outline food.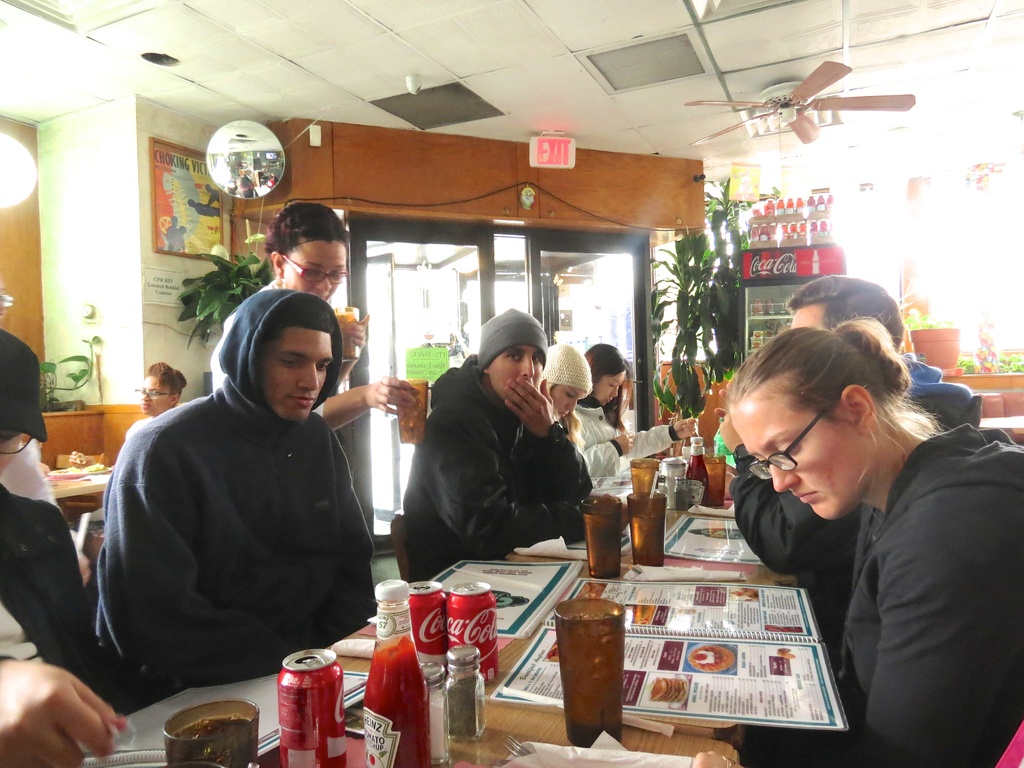
Outline: <region>83, 458, 107, 471</region>.
